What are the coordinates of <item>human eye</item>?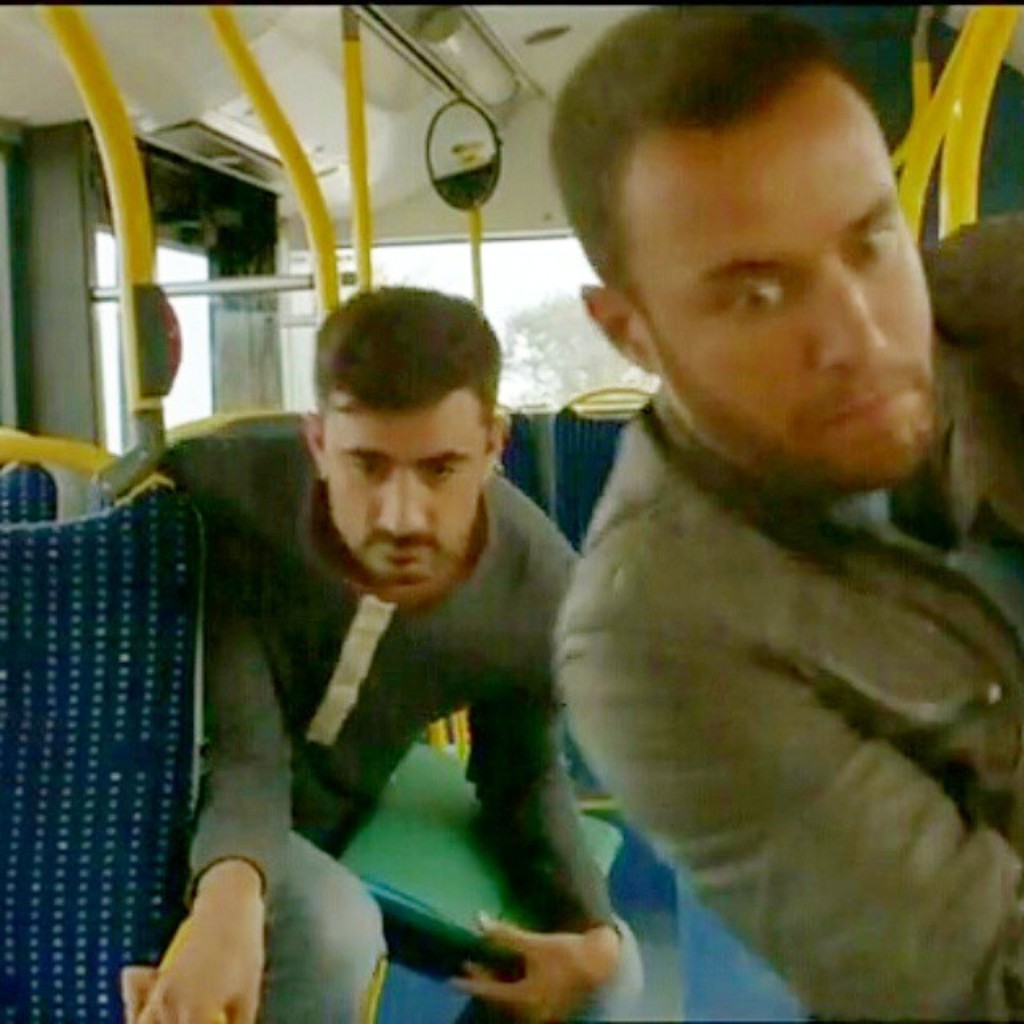
<bbox>414, 454, 453, 485</bbox>.
